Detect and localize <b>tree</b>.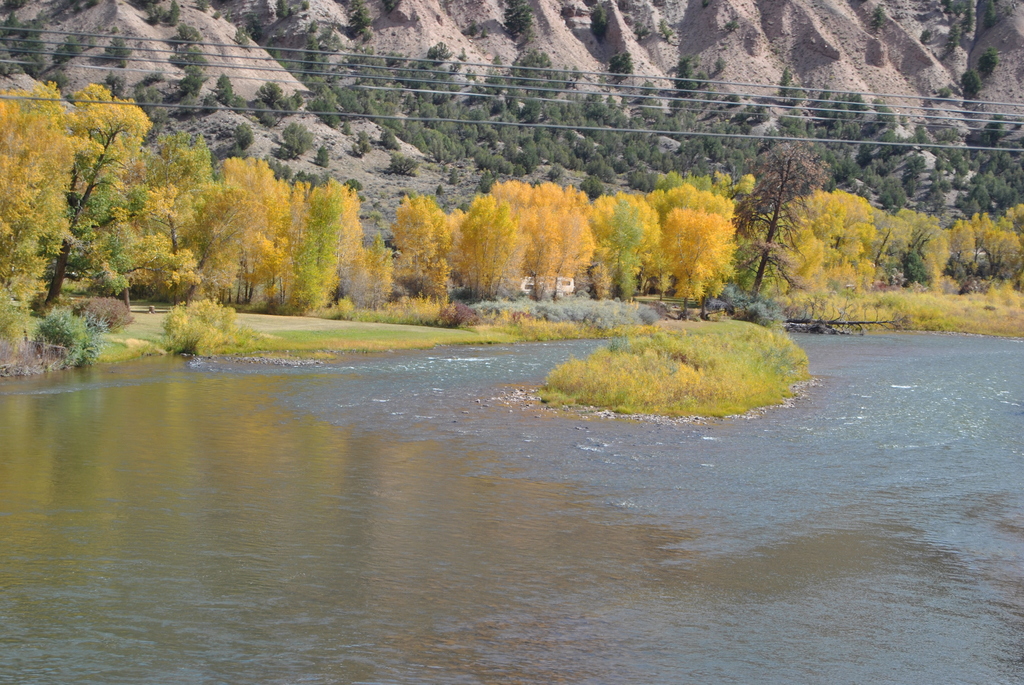
Localized at crop(66, 36, 82, 54).
